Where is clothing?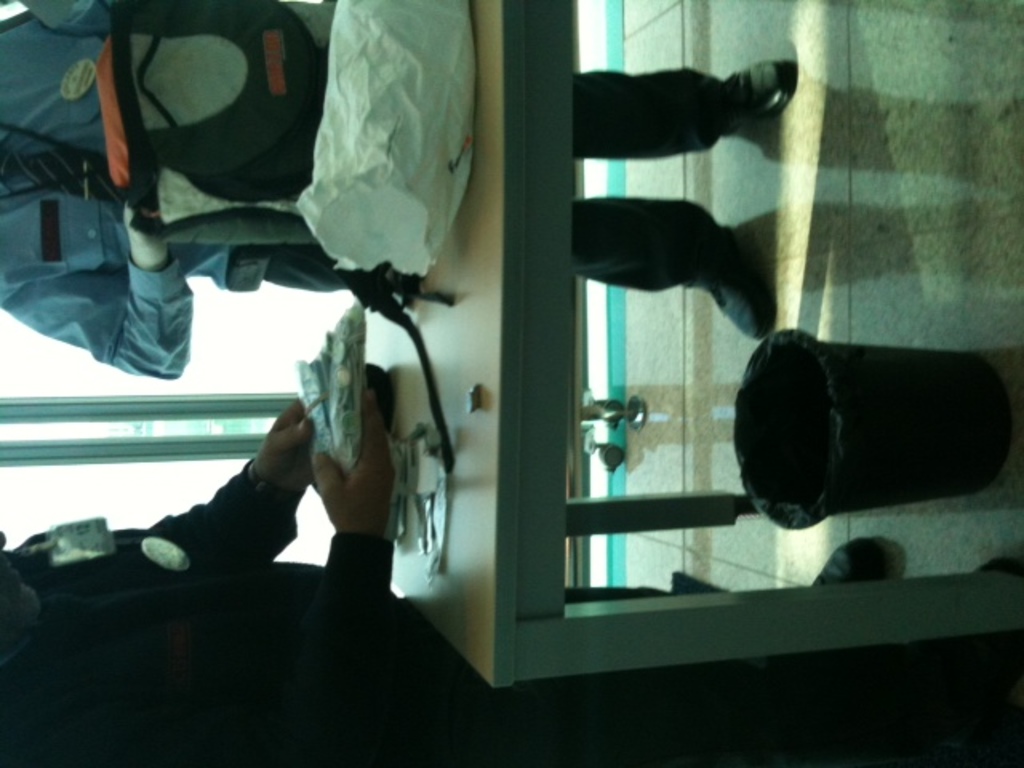
select_region(0, 5, 730, 394).
